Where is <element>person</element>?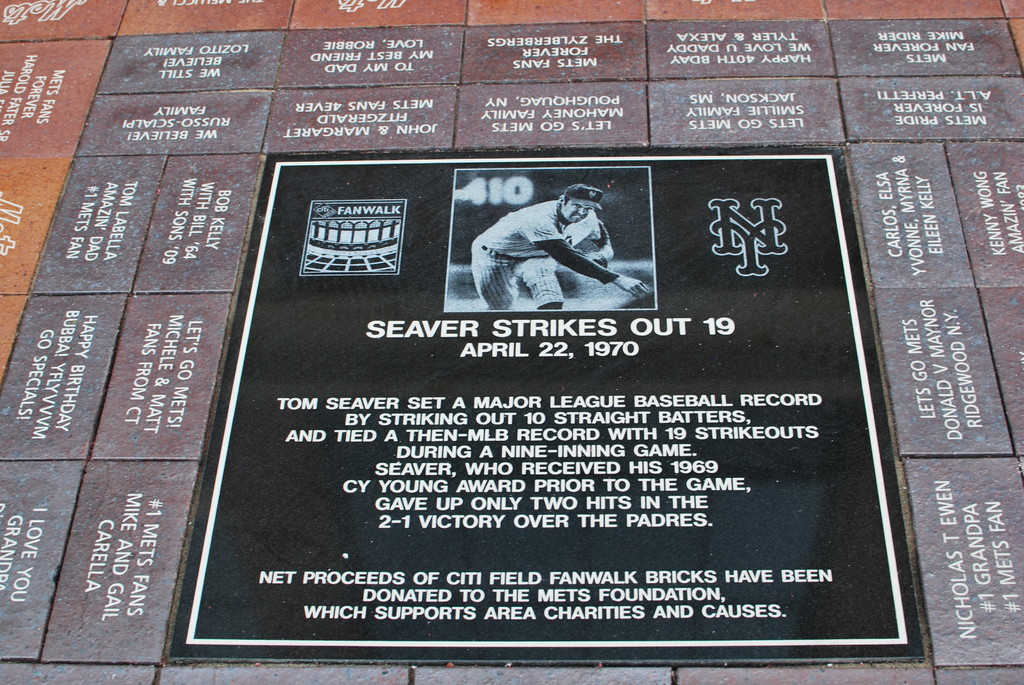
locate(460, 181, 654, 316).
